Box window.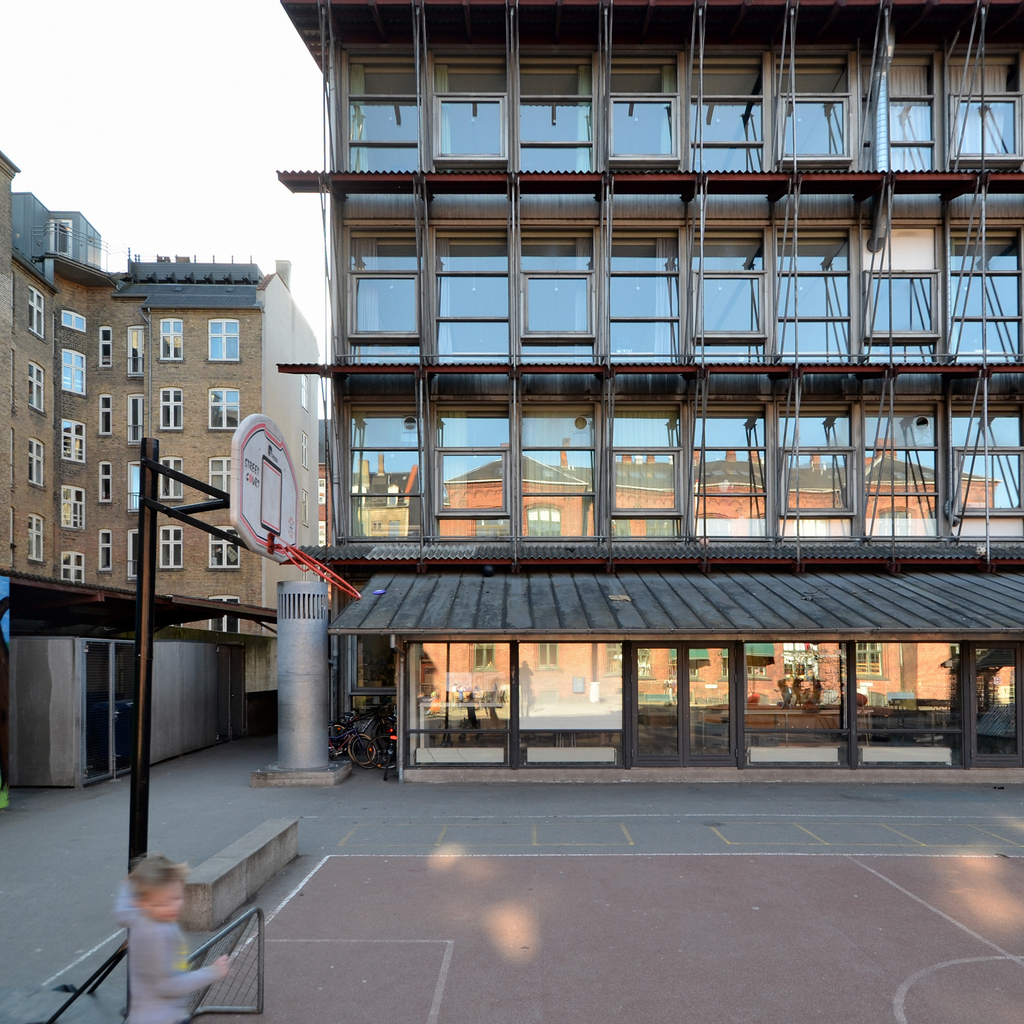
box(91, 521, 117, 577).
